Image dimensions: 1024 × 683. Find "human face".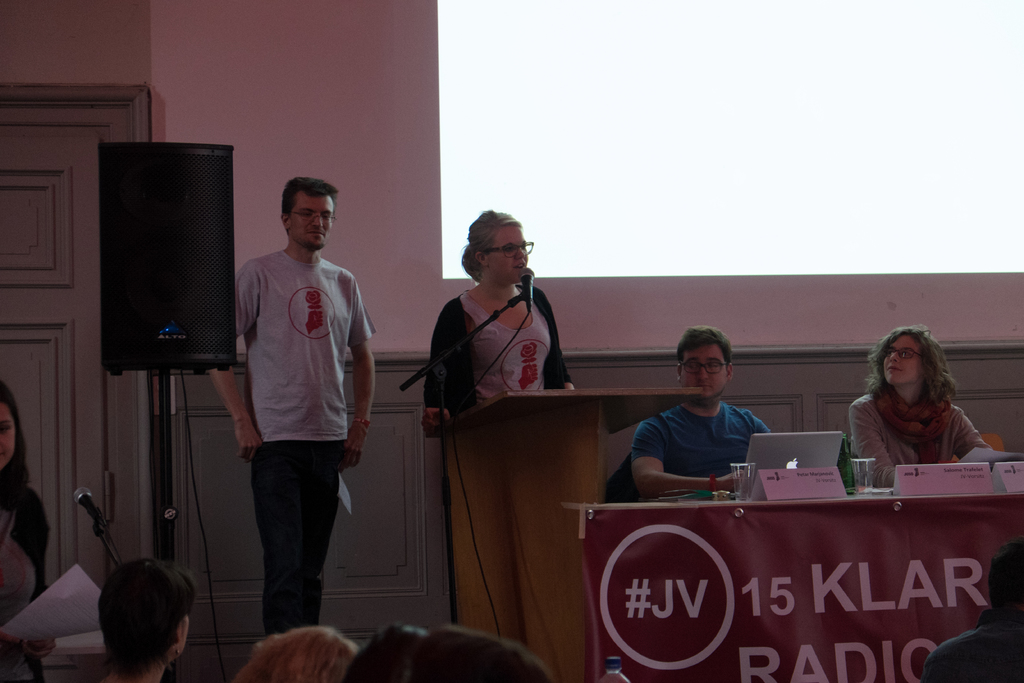
crop(883, 335, 920, 391).
